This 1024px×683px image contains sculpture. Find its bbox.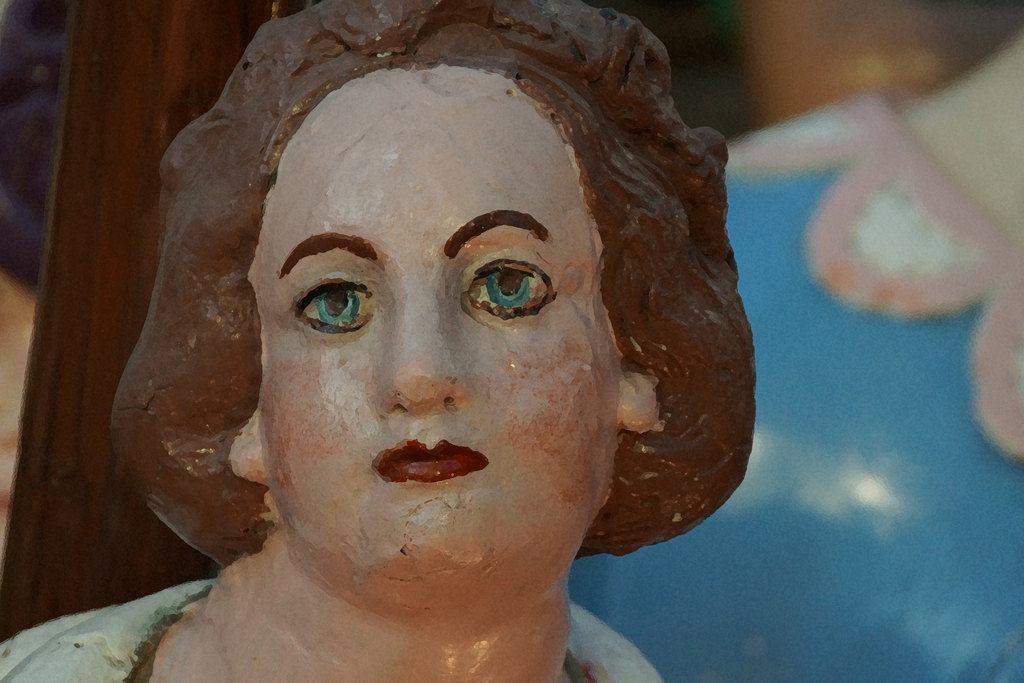
BBox(0, 0, 760, 682).
